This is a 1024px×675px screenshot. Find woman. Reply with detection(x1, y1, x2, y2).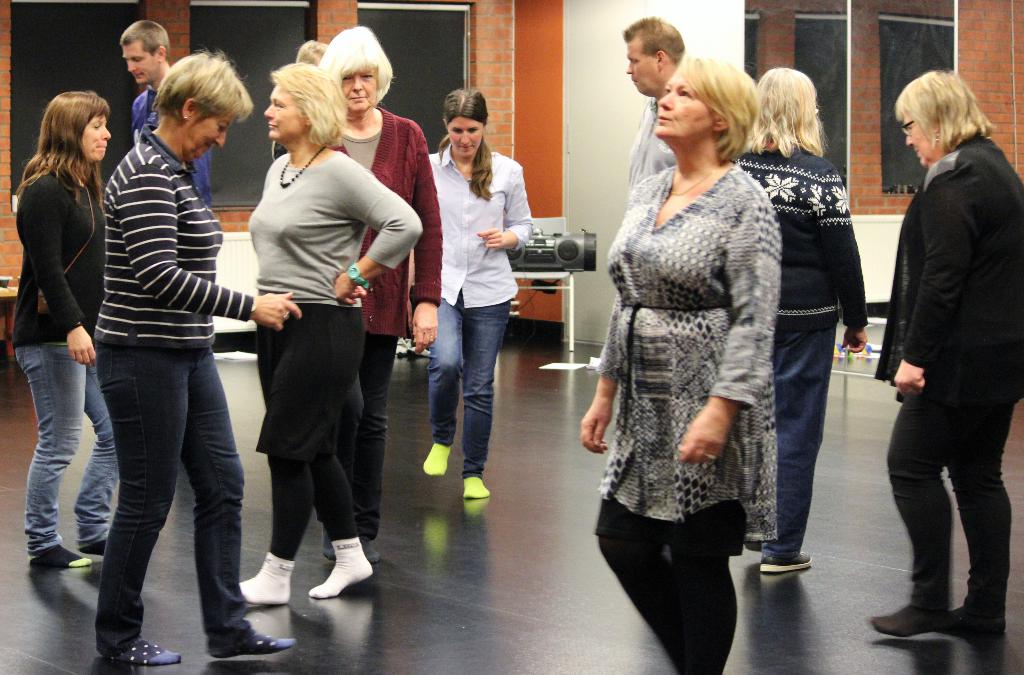
detection(296, 40, 327, 65).
